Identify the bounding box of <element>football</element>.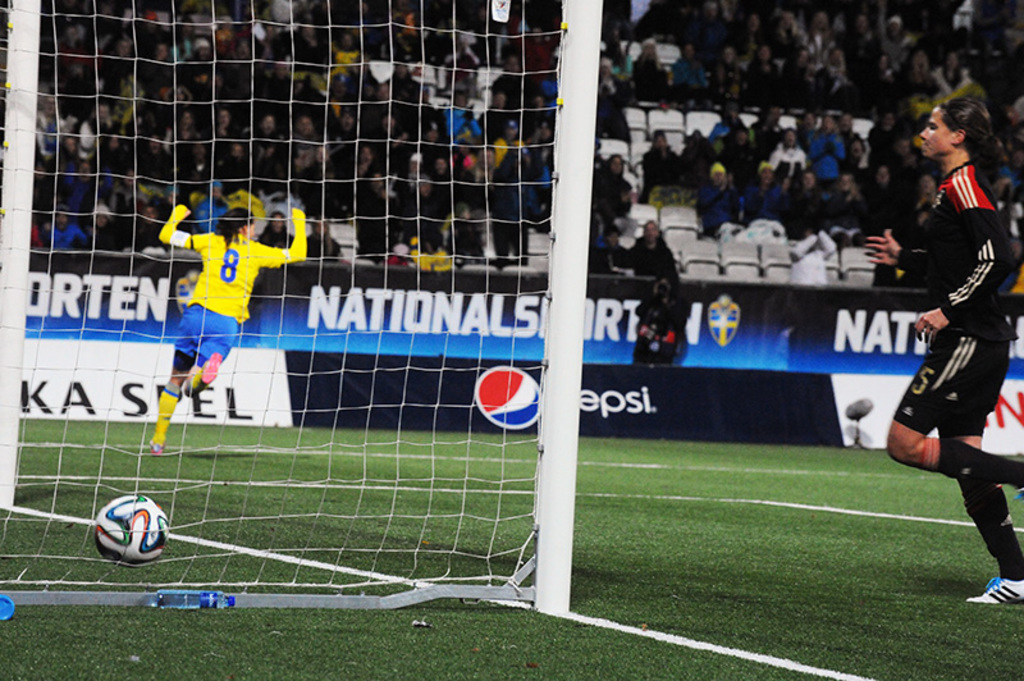
bbox(93, 492, 172, 568).
